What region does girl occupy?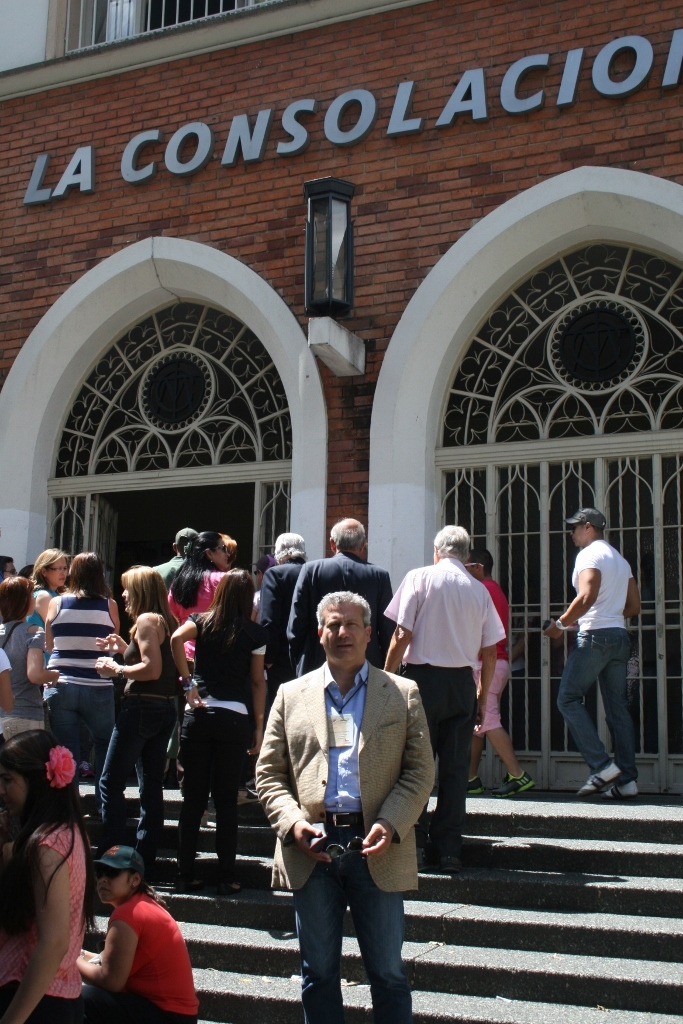
(0, 730, 90, 1022).
